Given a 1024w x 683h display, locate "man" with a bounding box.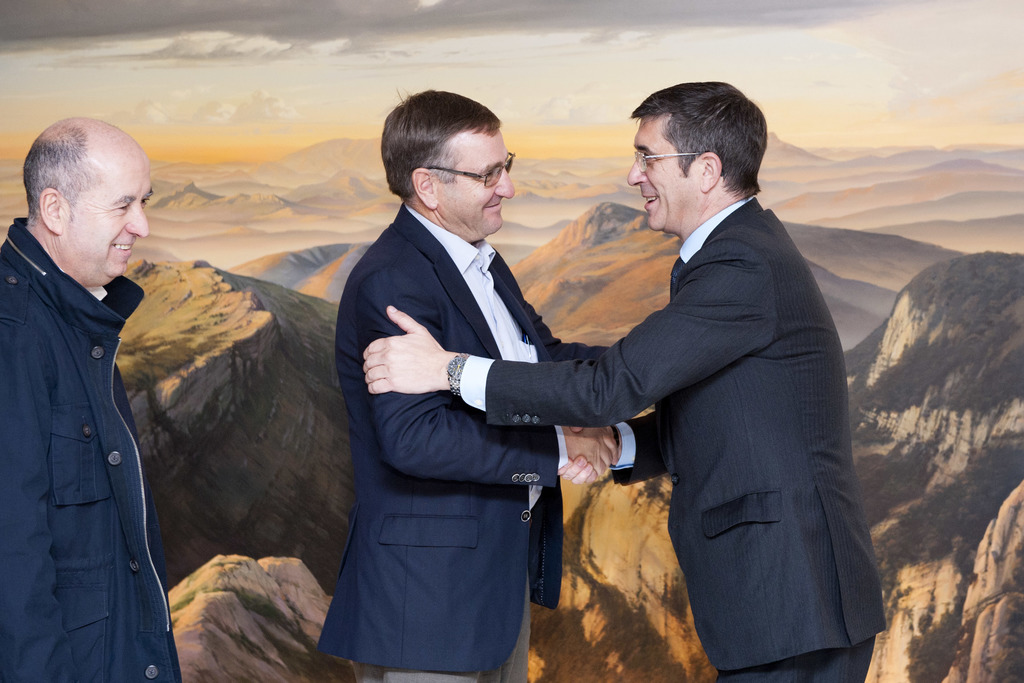
Located: crop(0, 113, 195, 682).
